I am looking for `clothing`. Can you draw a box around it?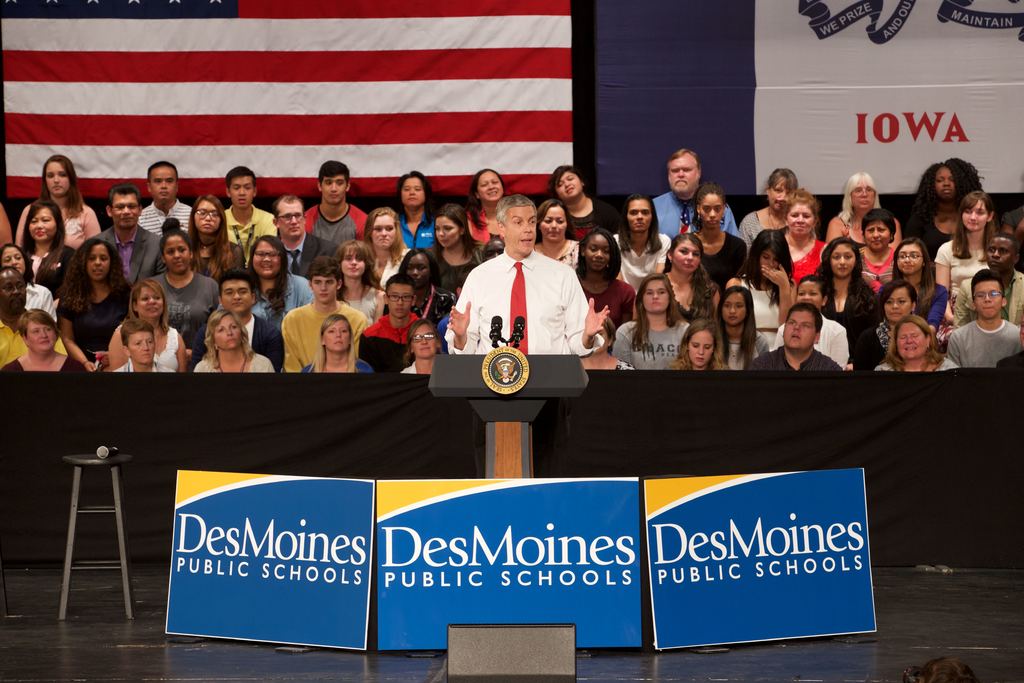
Sure, the bounding box is crop(237, 306, 278, 372).
